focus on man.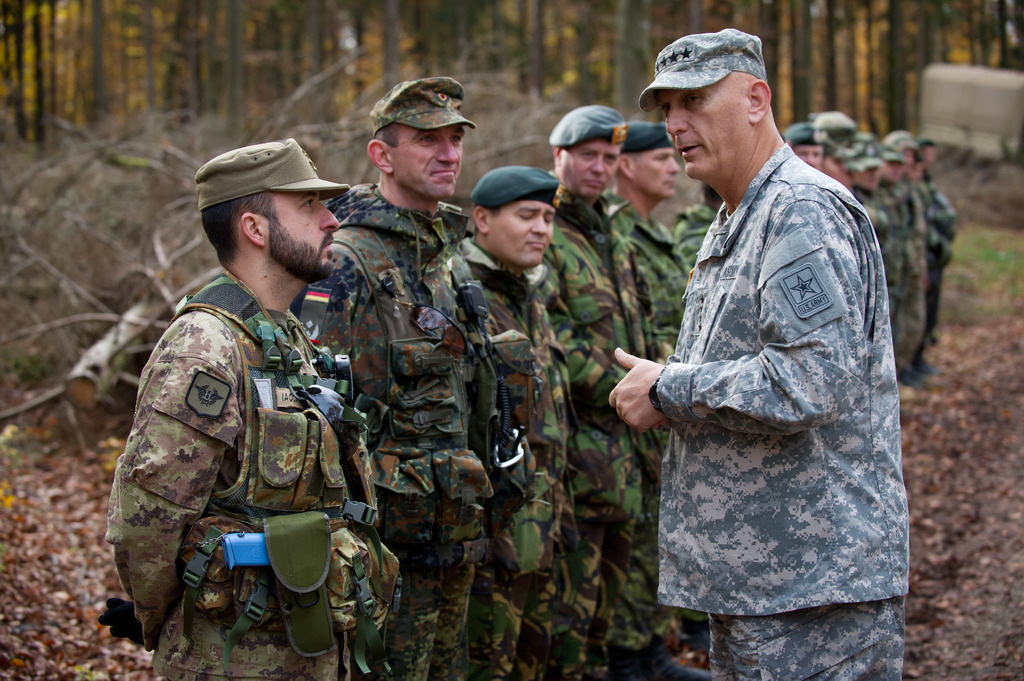
Focused at <region>773, 120, 827, 173</region>.
